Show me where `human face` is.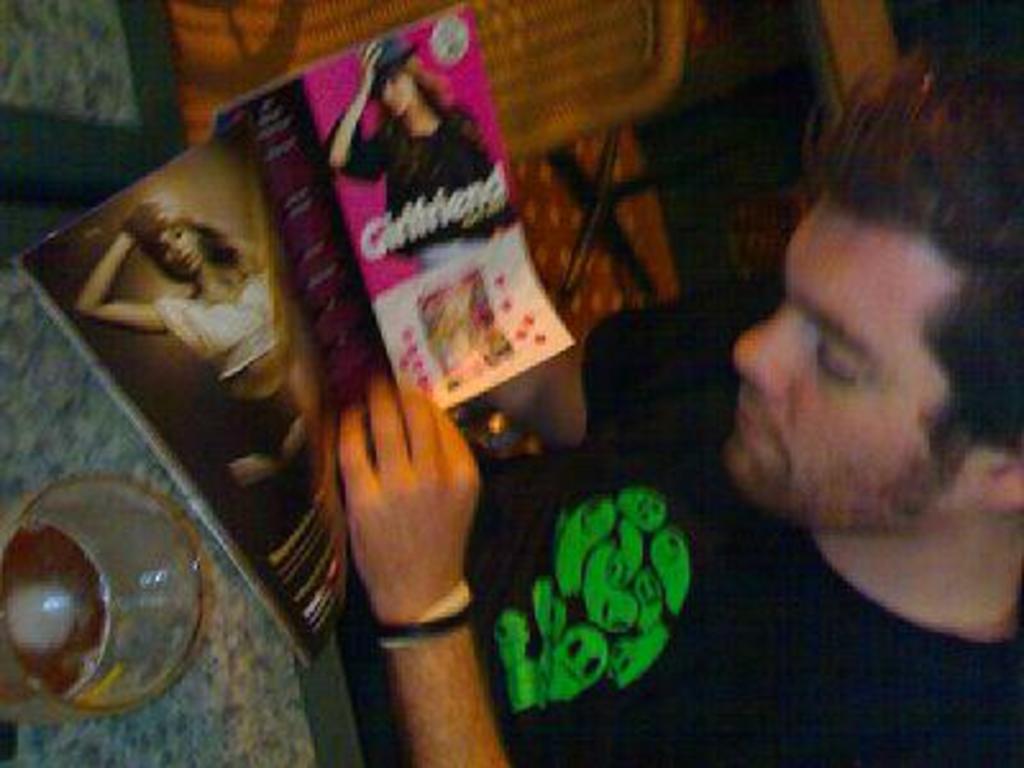
`human face` is at 724,177,986,540.
